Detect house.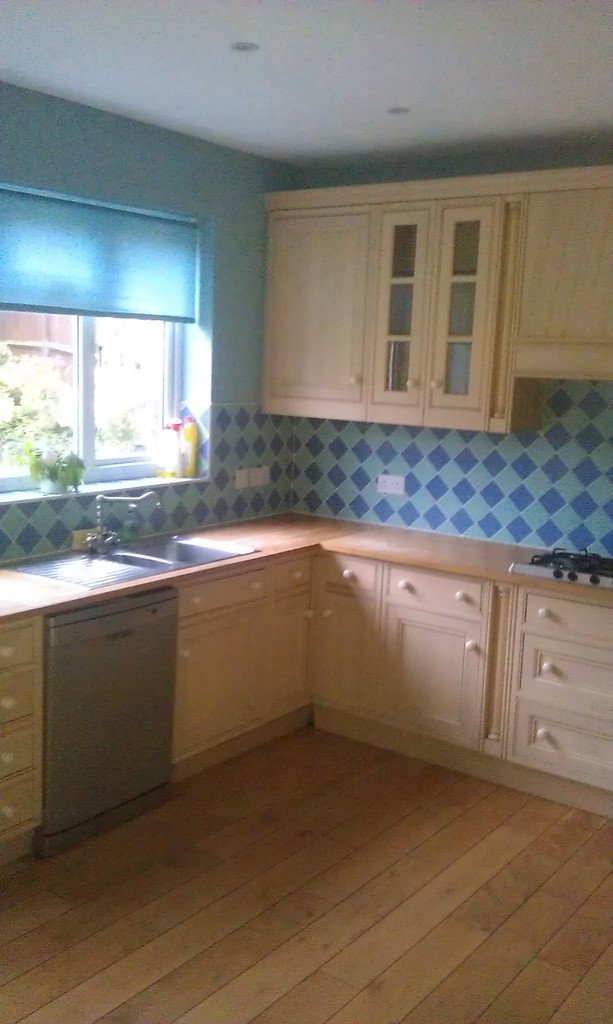
Detected at [0,0,612,1023].
